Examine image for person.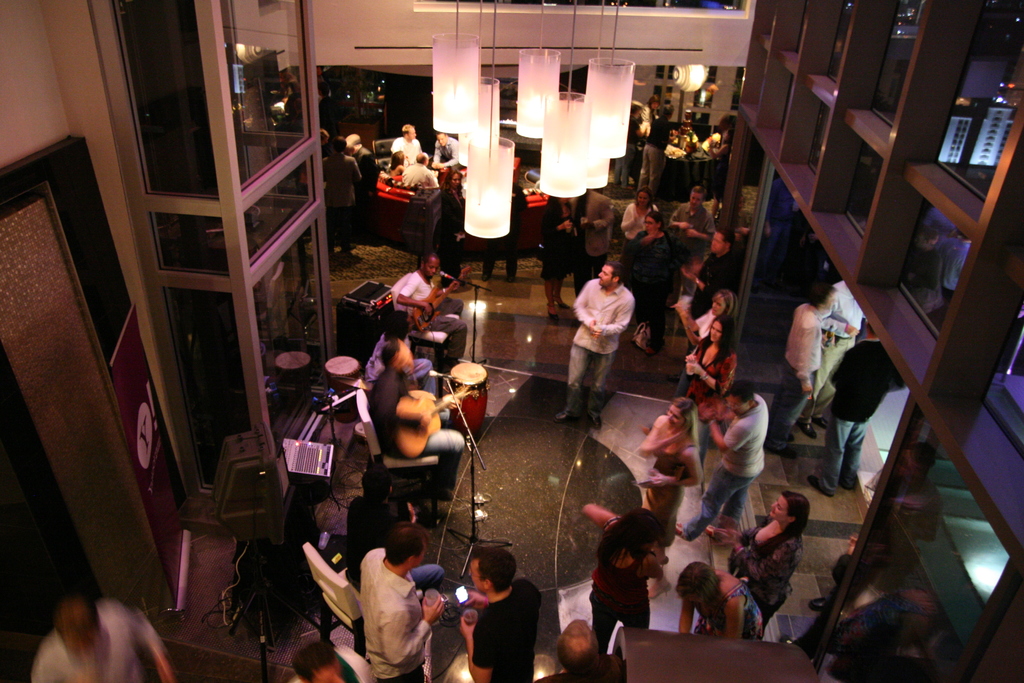
Examination result: [620, 188, 658, 265].
